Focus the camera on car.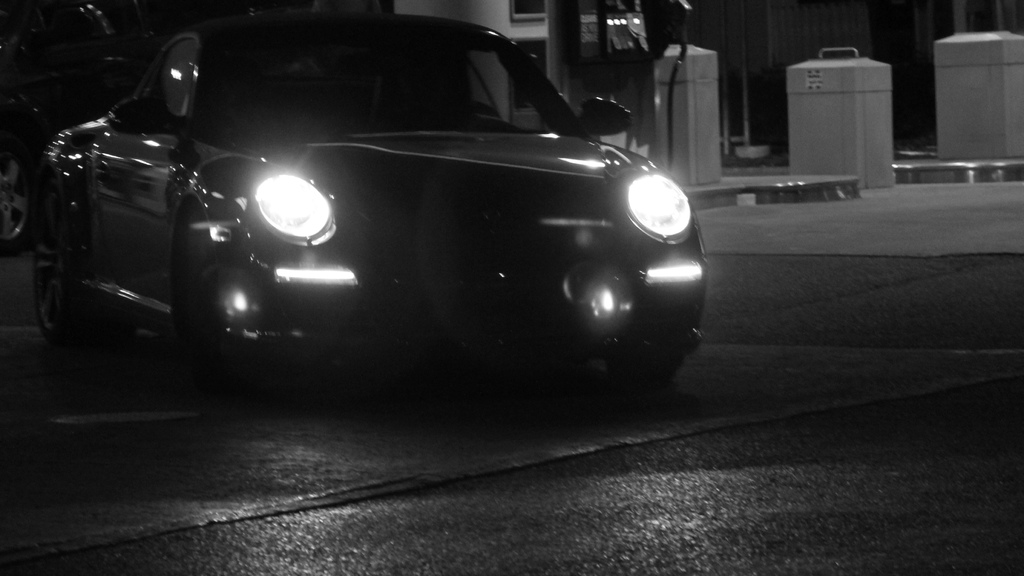
Focus region: pyautogui.locateOnScreen(0, 0, 164, 254).
